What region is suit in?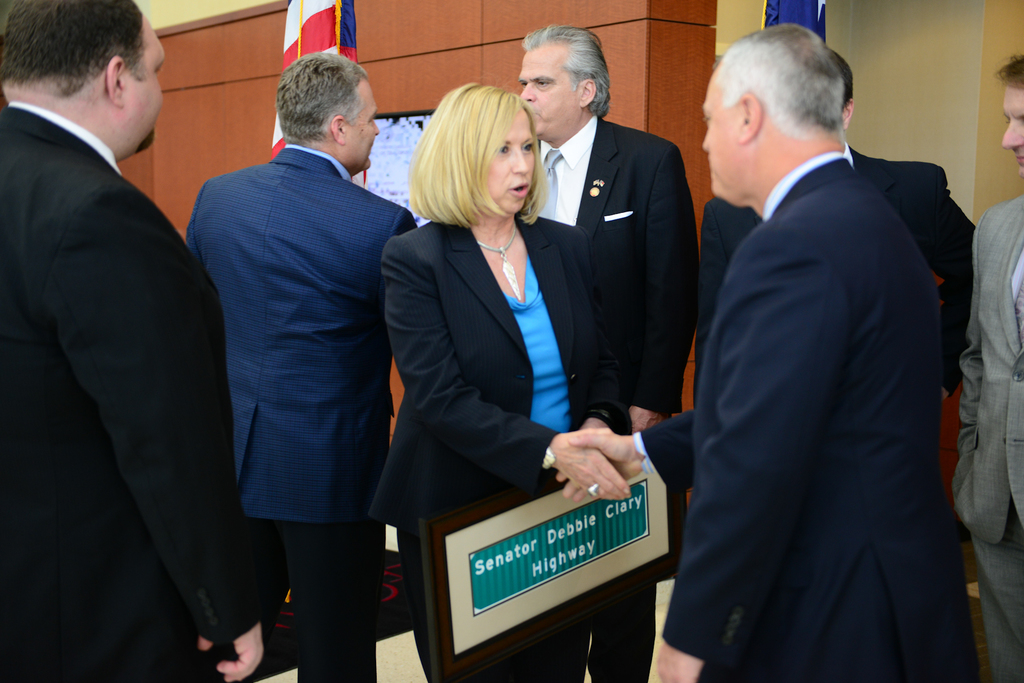
rect(630, 148, 984, 682).
